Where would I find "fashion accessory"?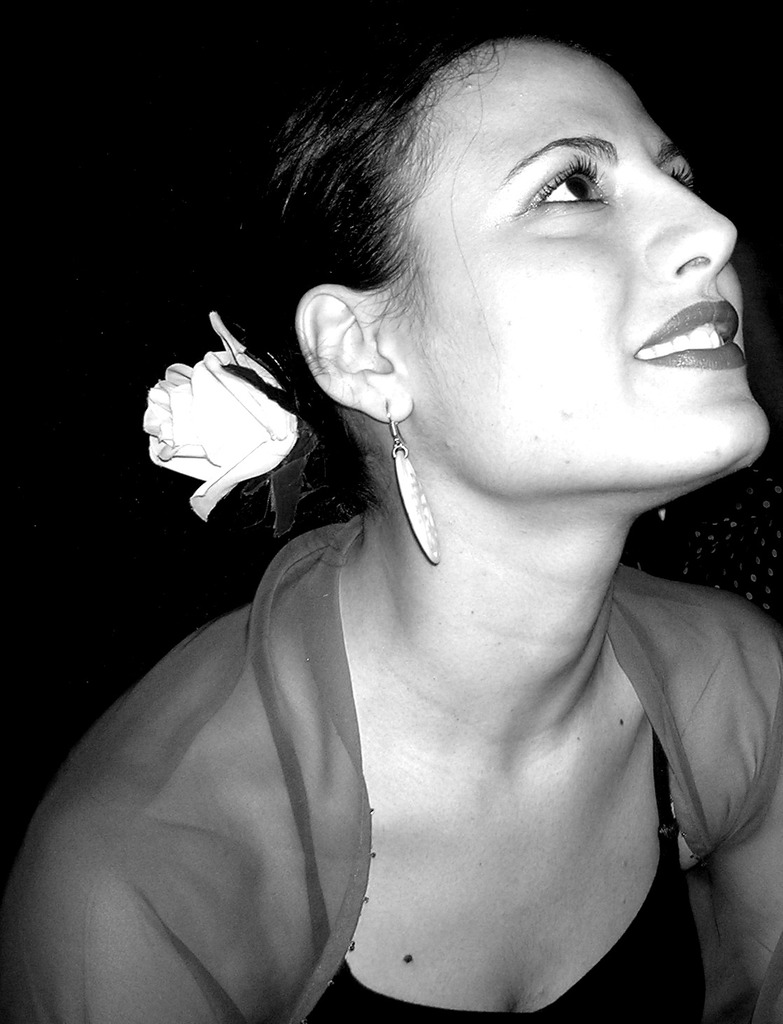
At <region>658, 506, 672, 526</region>.
